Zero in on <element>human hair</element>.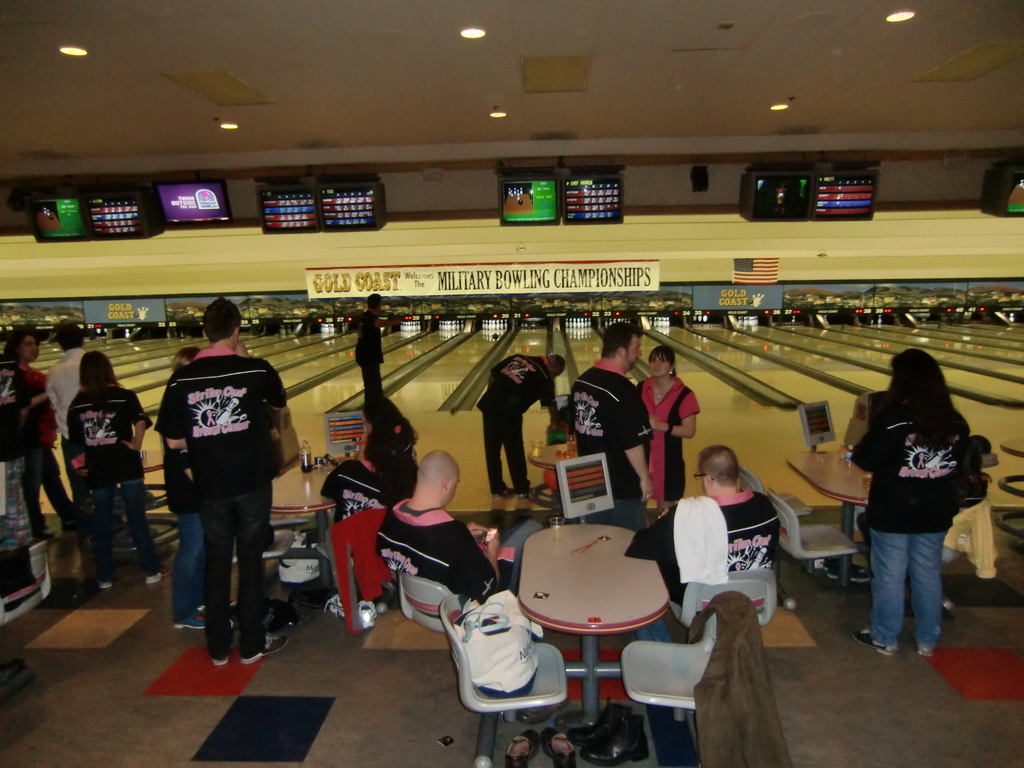
Zeroed in: region(201, 297, 237, 342).
